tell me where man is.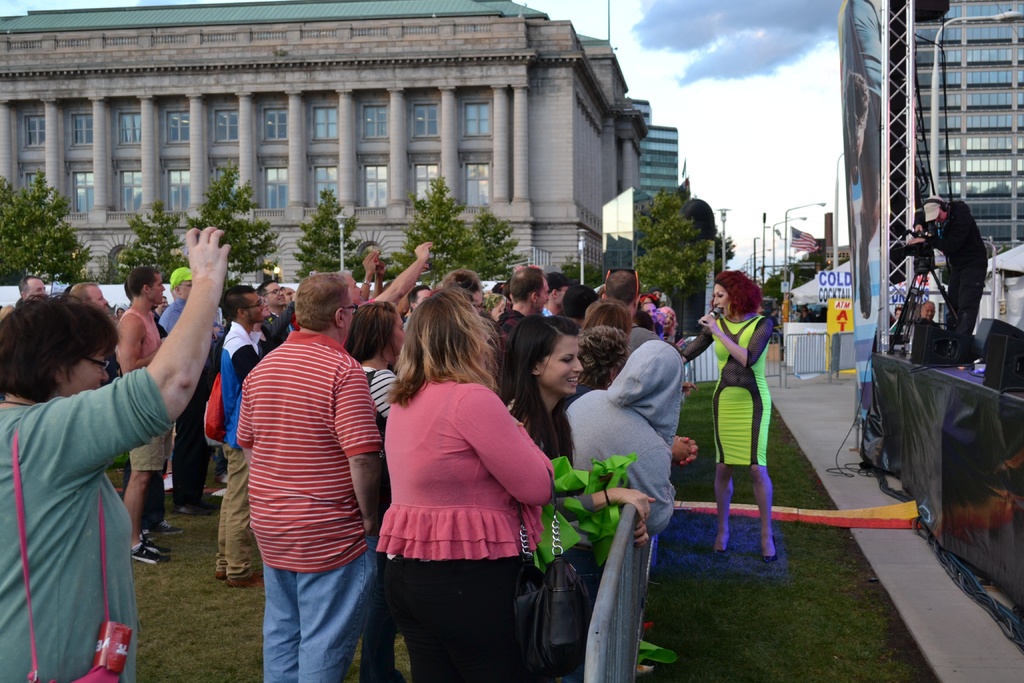
man is at {"left": 253, "top": 276, "right": 300, "bottom": 350}.
